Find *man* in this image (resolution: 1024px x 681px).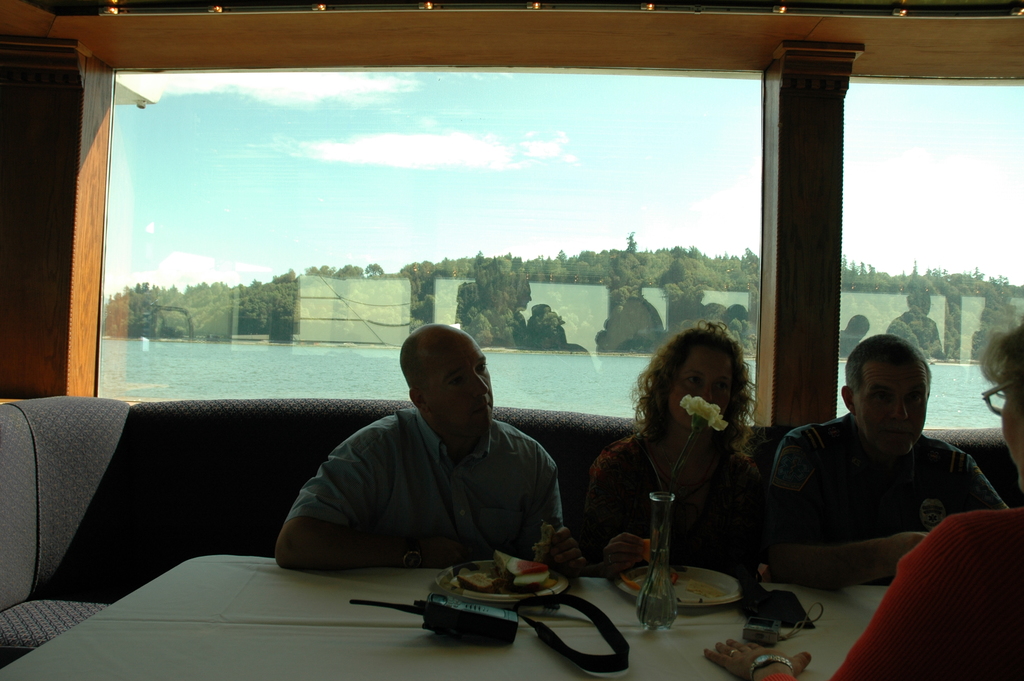
273:319:586:582.
